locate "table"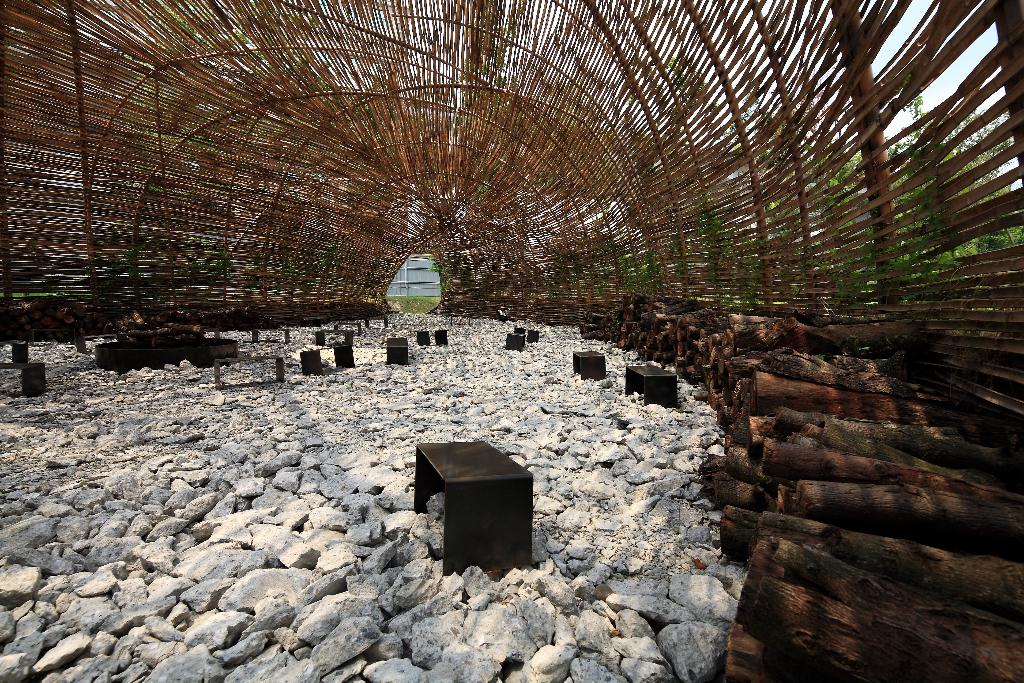
[x1=433, y1=331, x2=447, y2=346]
